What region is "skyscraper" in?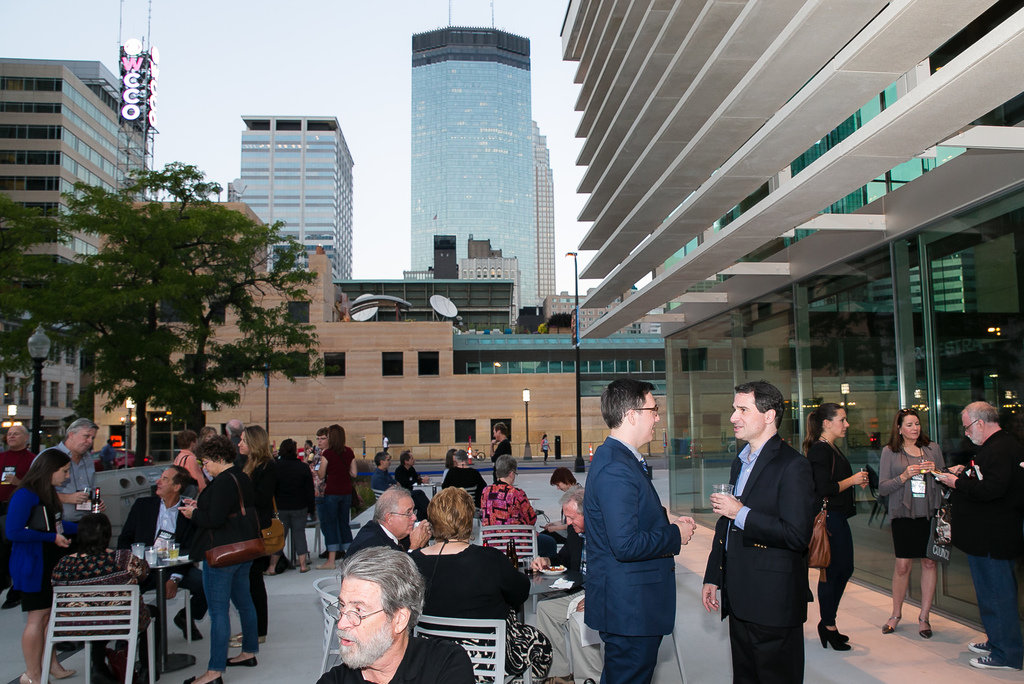
[398, 0, 531, 323].
